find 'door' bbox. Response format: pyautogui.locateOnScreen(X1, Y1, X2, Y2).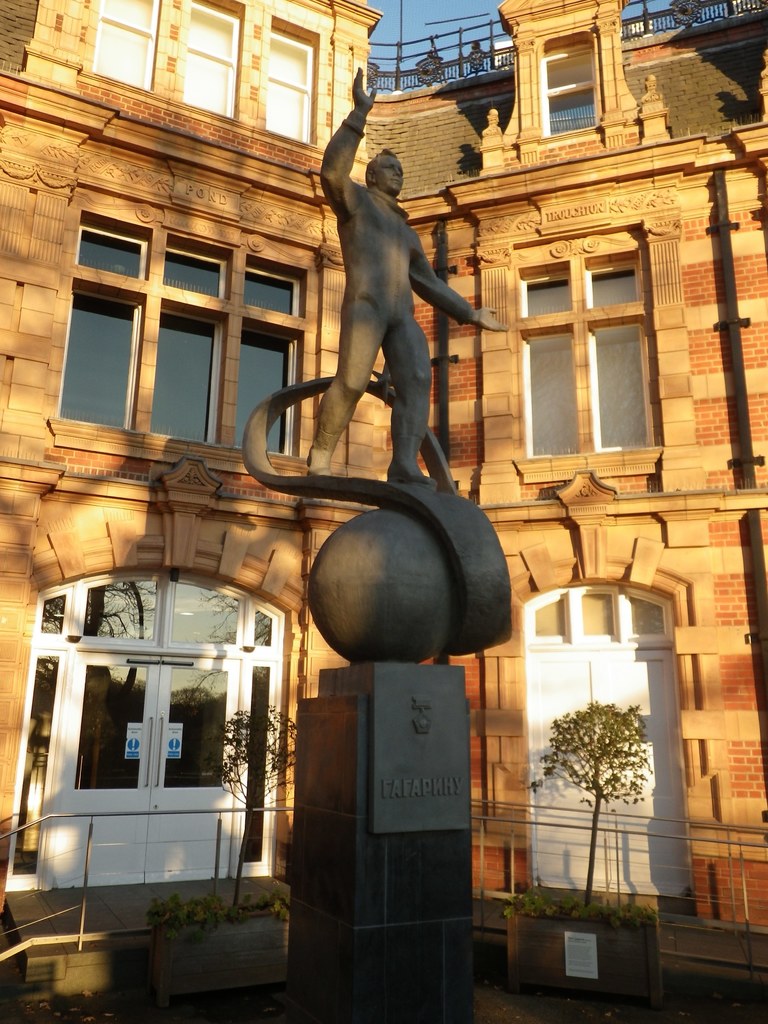
pyautogui.locateOnScreen(536, 650, 681, 901).
